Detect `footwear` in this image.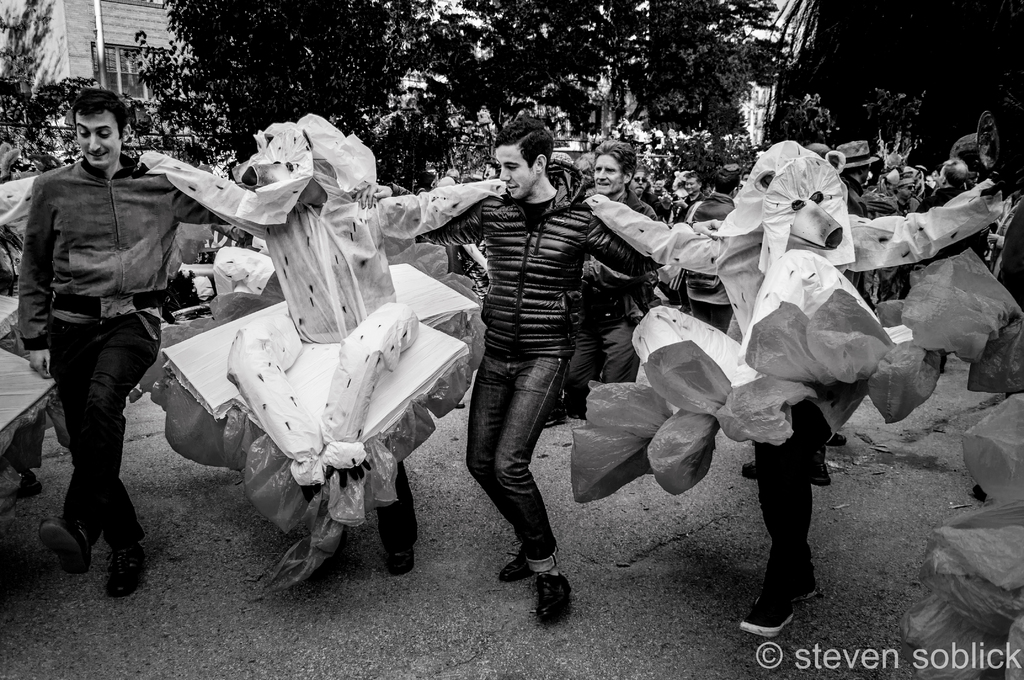
Detection: <box>386,550,413,572</box>.
